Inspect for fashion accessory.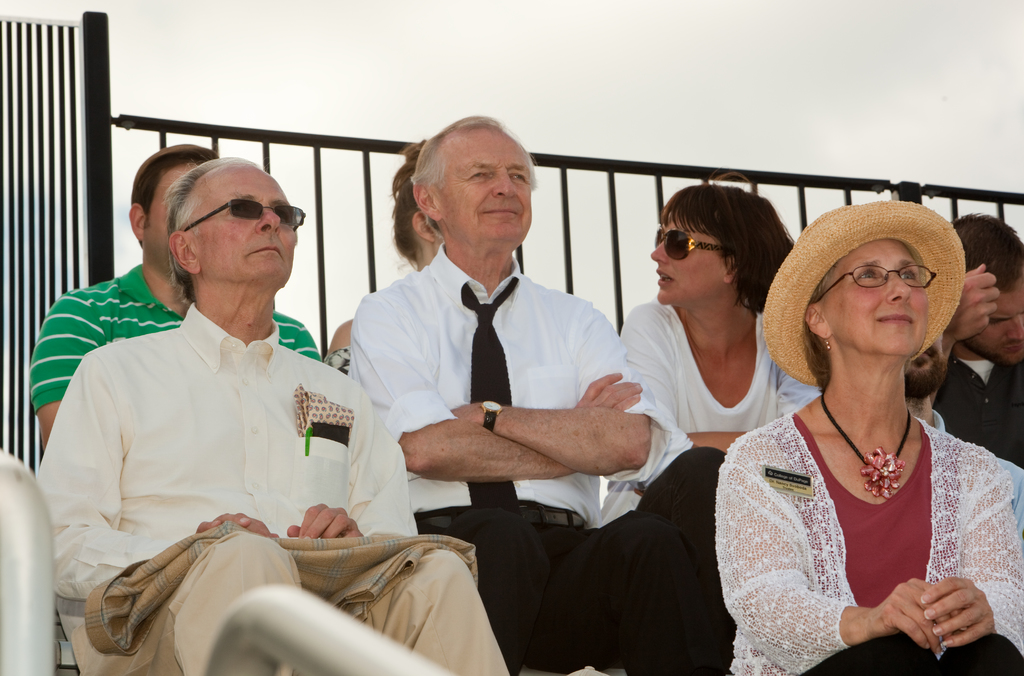
Inspection: detection(646, 235, 732, 266).
